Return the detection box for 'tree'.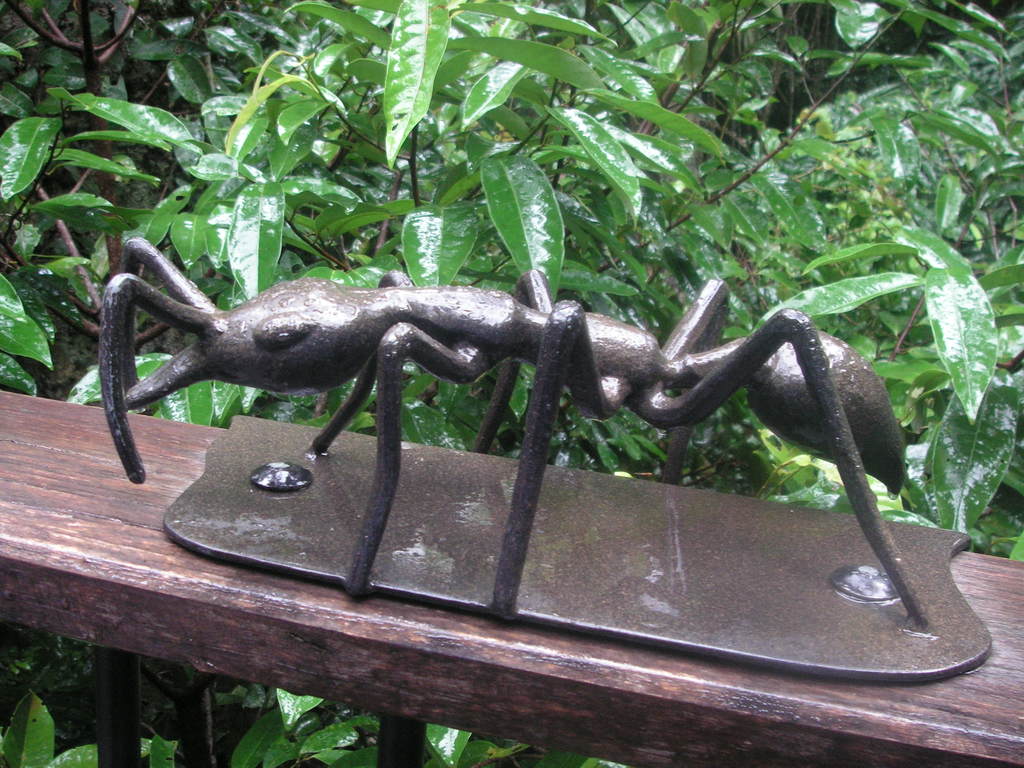
[left=0, top=0, right=1023, bottom=767].
